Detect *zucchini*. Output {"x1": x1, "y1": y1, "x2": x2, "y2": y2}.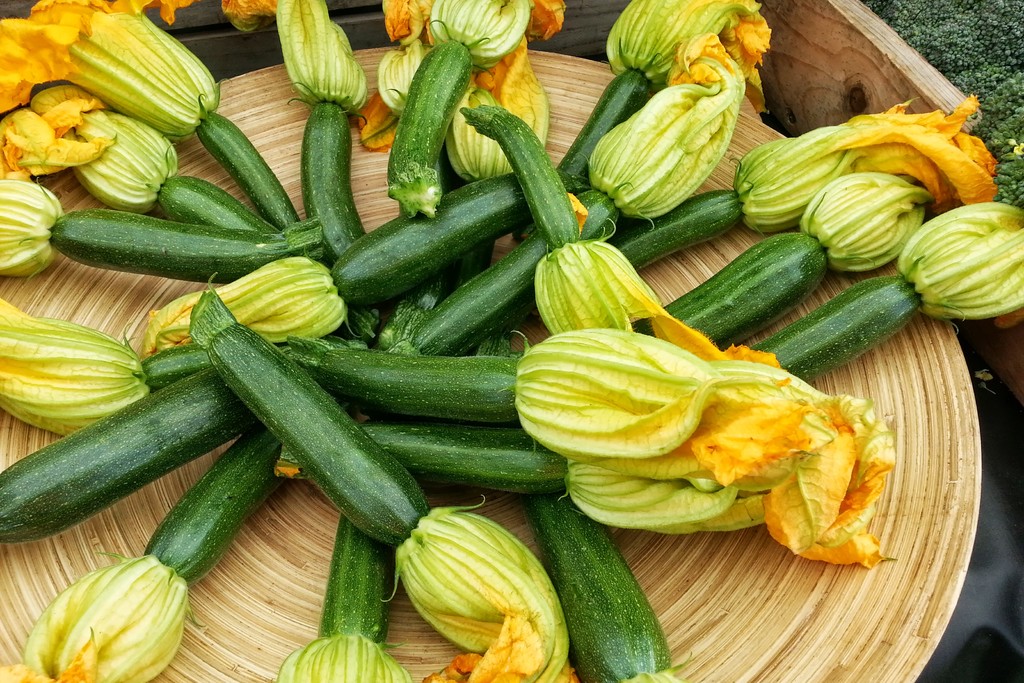
{"x1": 310, "y1": 509, "x2": 392, "y2": 646}.
